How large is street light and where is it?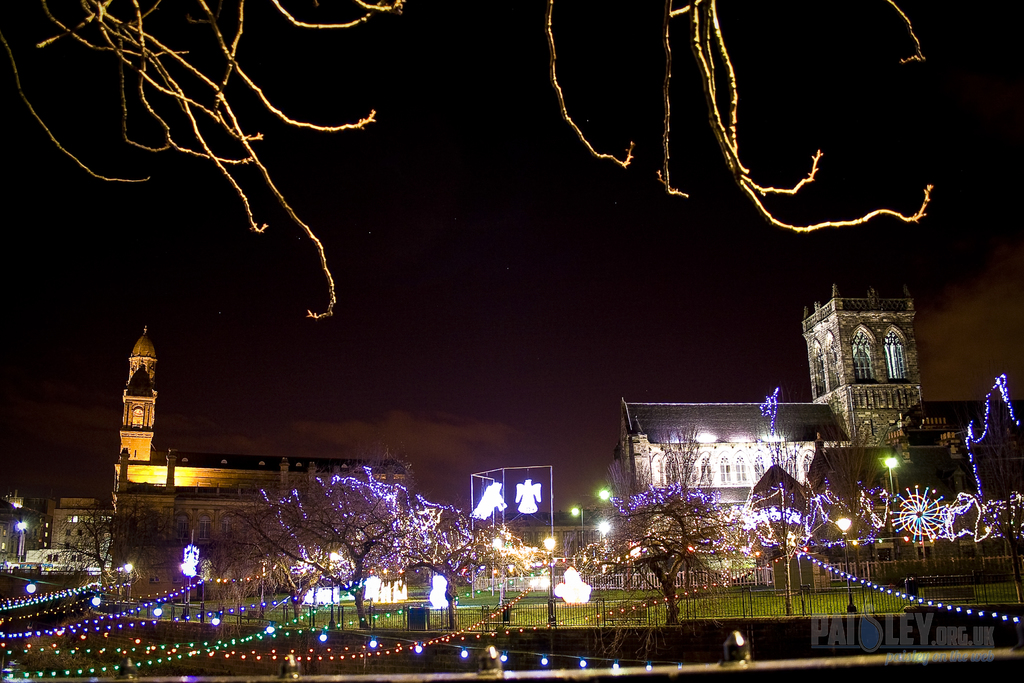
Bounding box: <bbox>878, 454, 906, 562</bbox>.
